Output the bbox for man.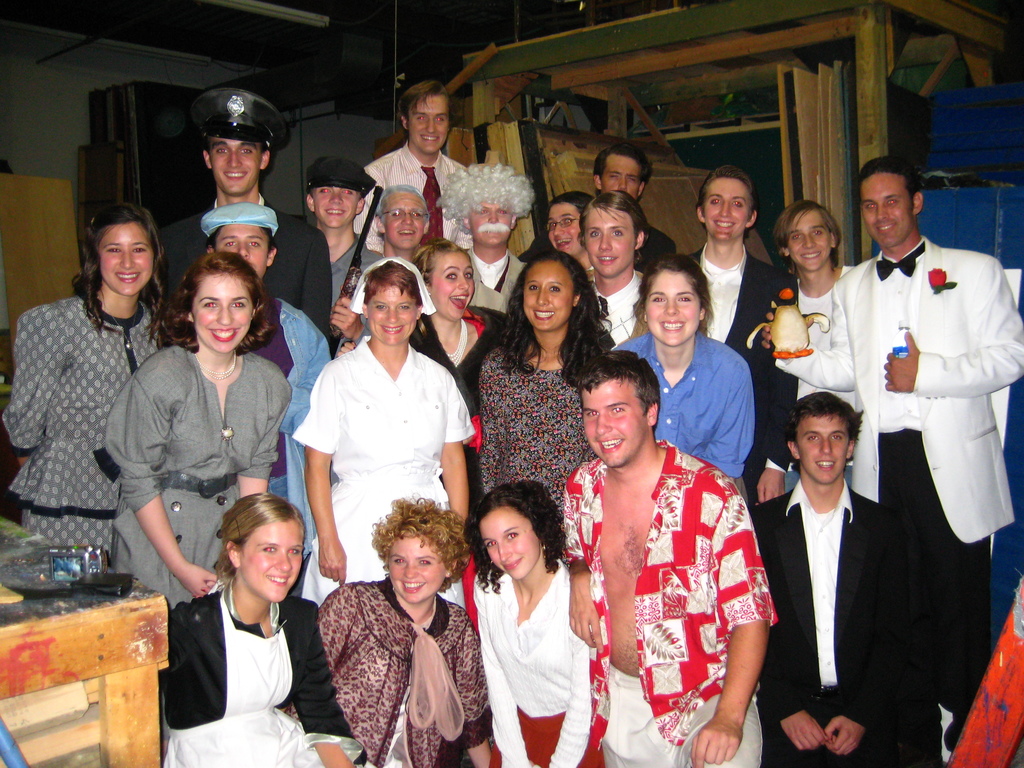
(157,86,335,338).
